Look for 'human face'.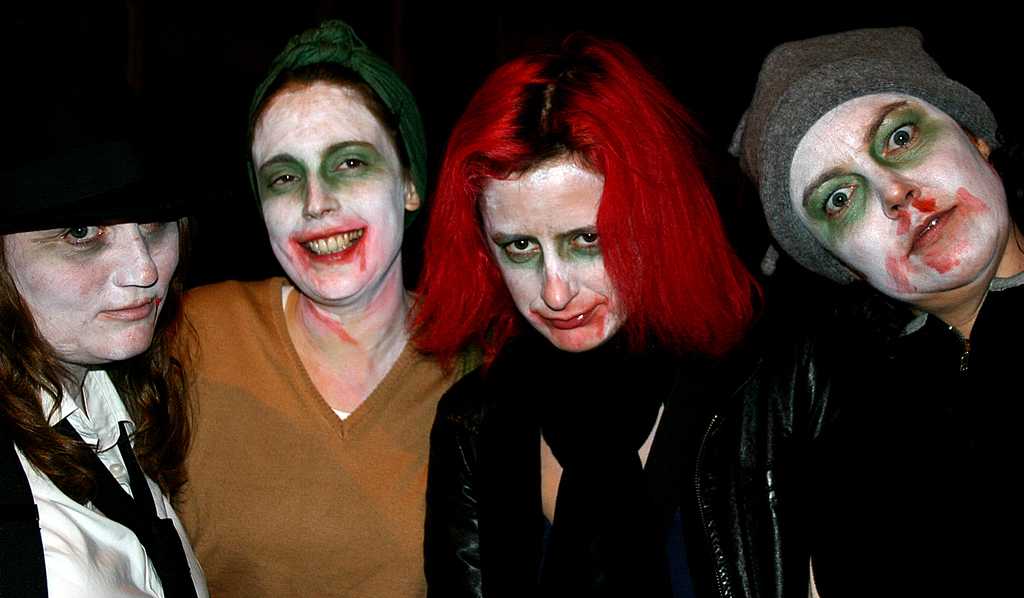
Found: detection(484, 155, 627, 348).
